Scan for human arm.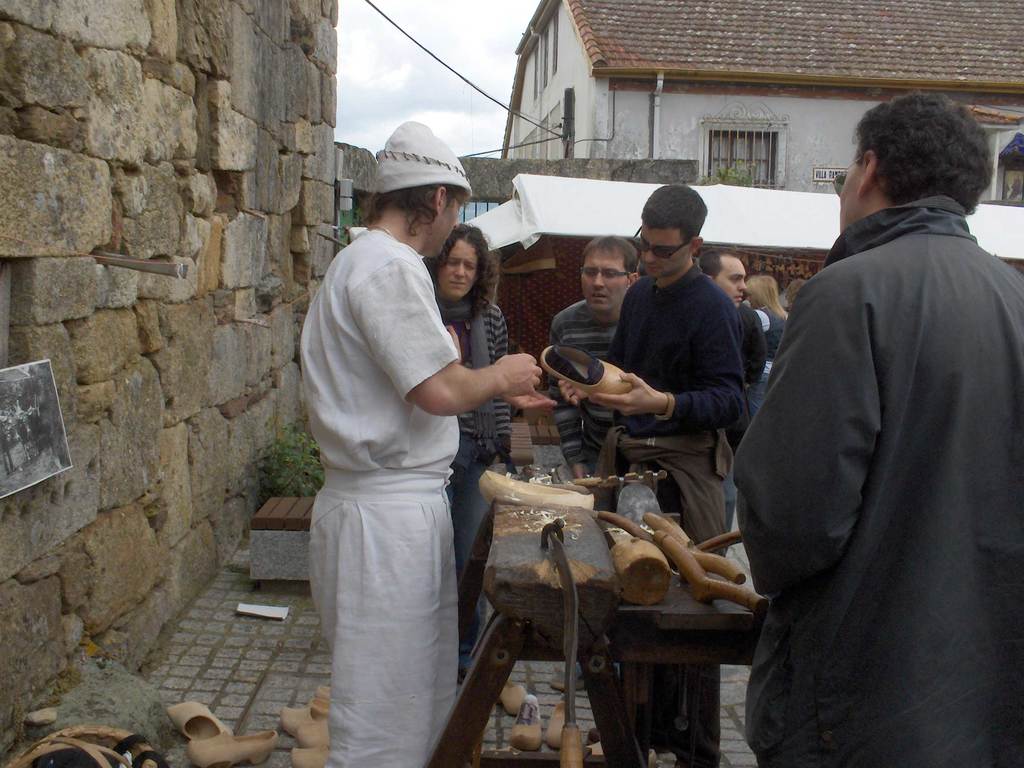
Scan result: 491 308 515 458.
